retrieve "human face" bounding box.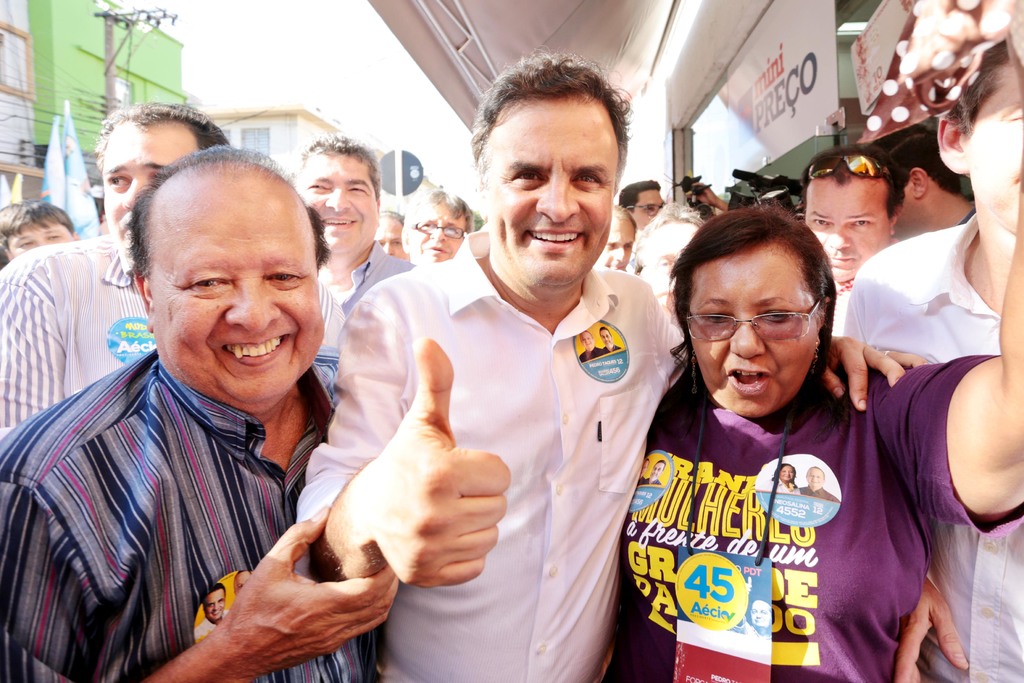
Bounding box: [104,119,199,276].
